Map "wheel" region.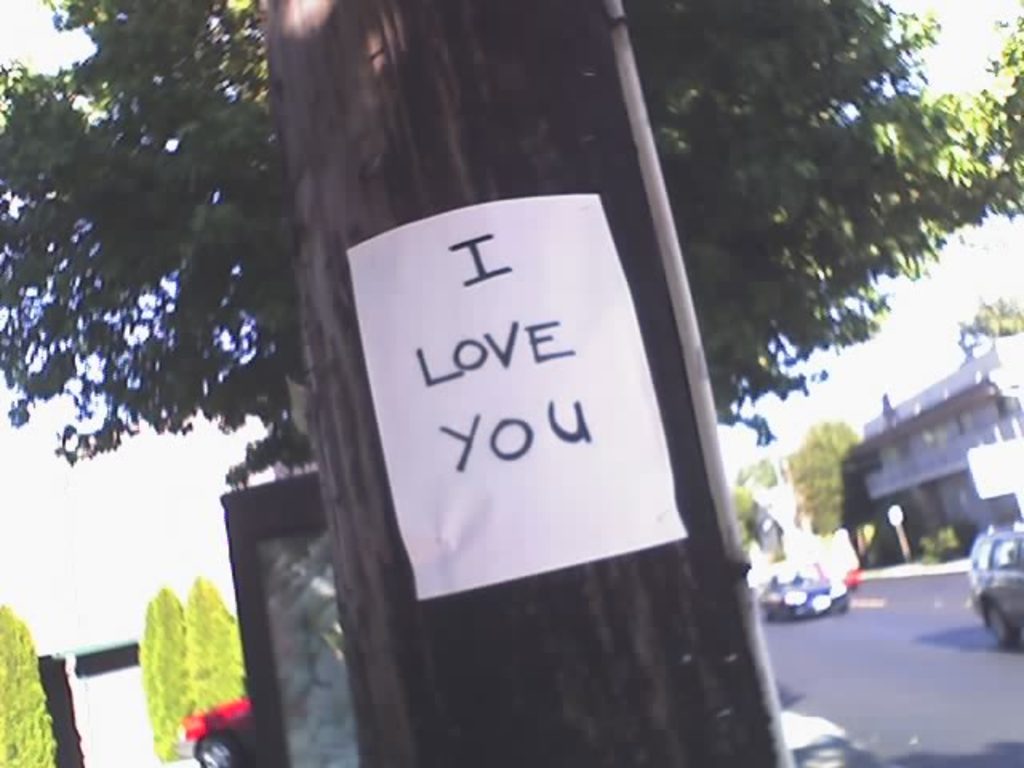
Mapped to left=195, top=731, right=243, bottom=766.
